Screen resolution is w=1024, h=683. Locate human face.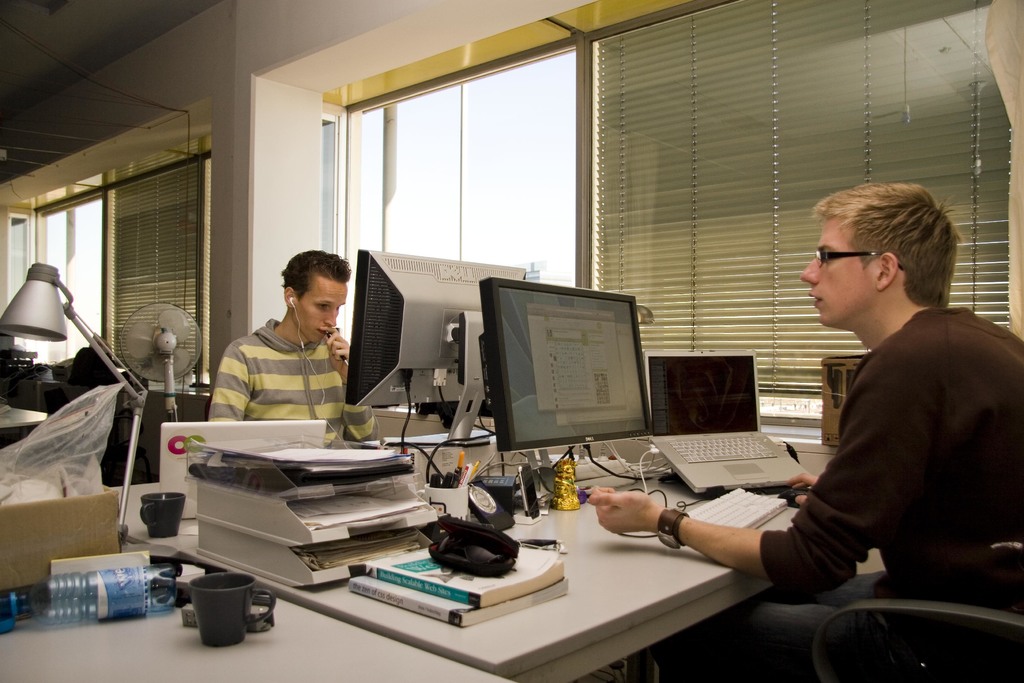
bbox=[297, 280, 348, 347].
